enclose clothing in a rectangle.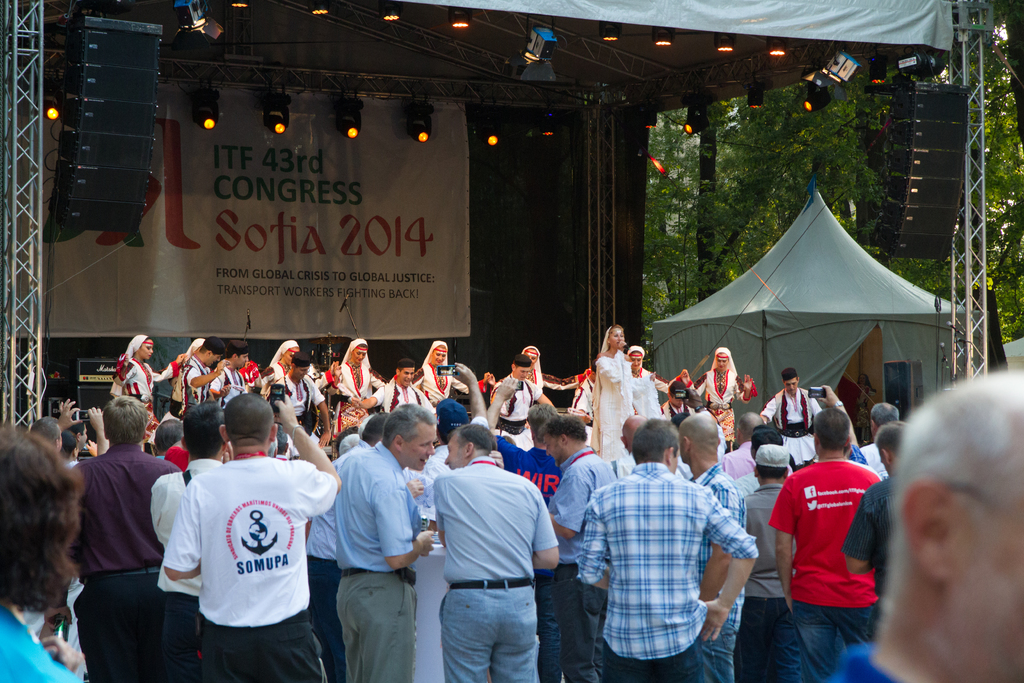
499/422/533/454.
